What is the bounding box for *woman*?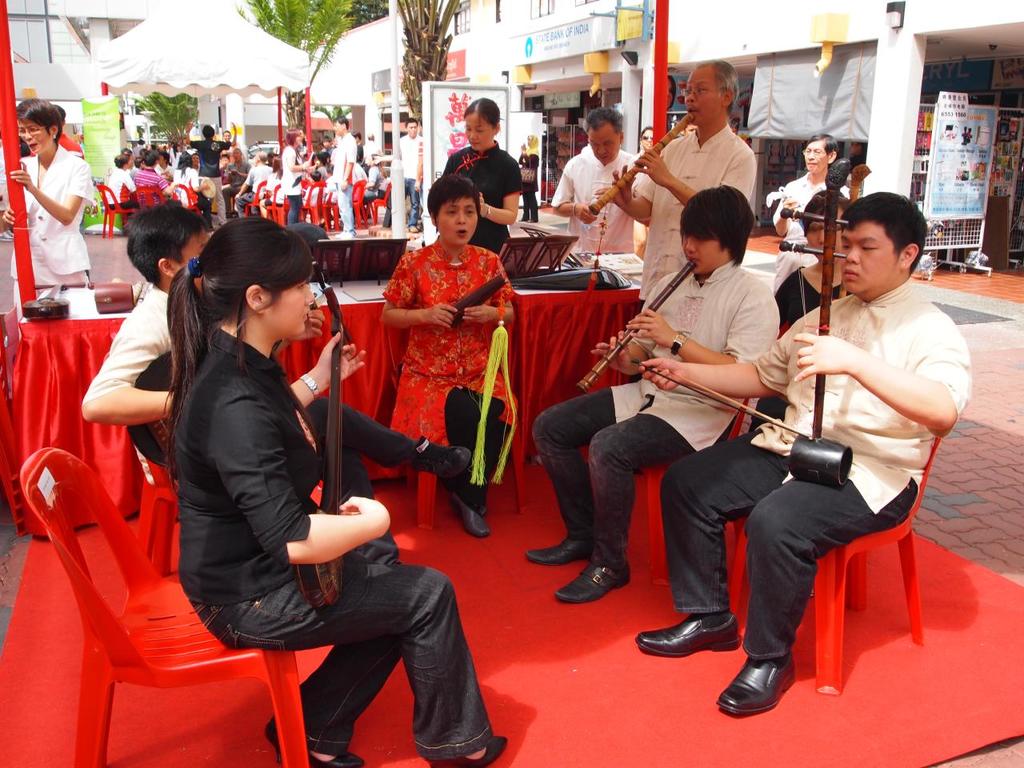
<region>275, 126, 307, 226</region>.
